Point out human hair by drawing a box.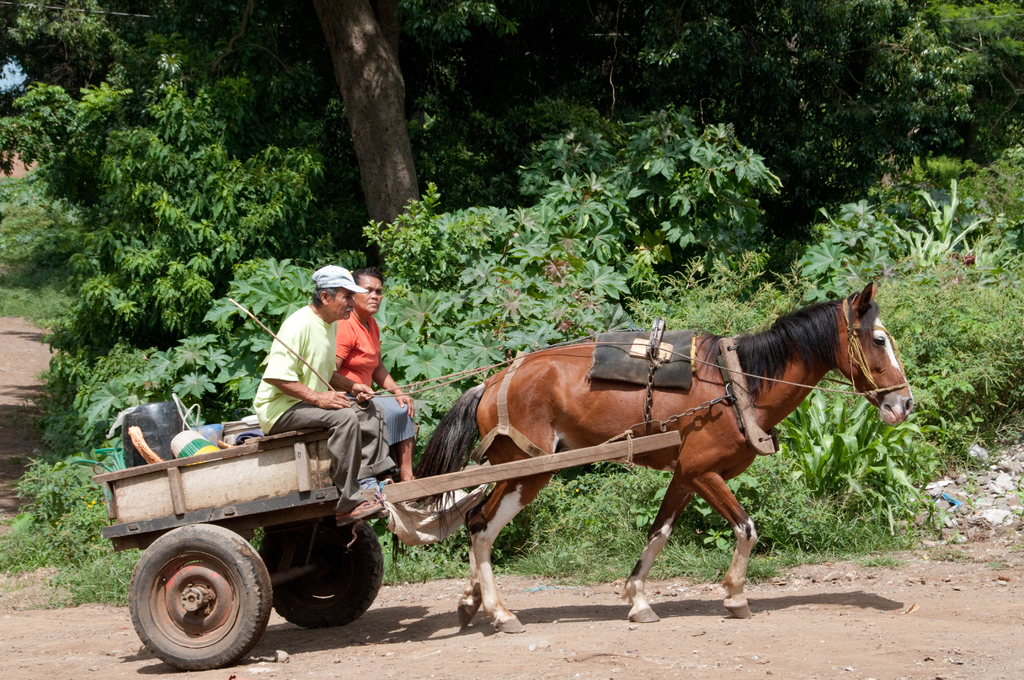
box=[353, 265, 381, 290].
